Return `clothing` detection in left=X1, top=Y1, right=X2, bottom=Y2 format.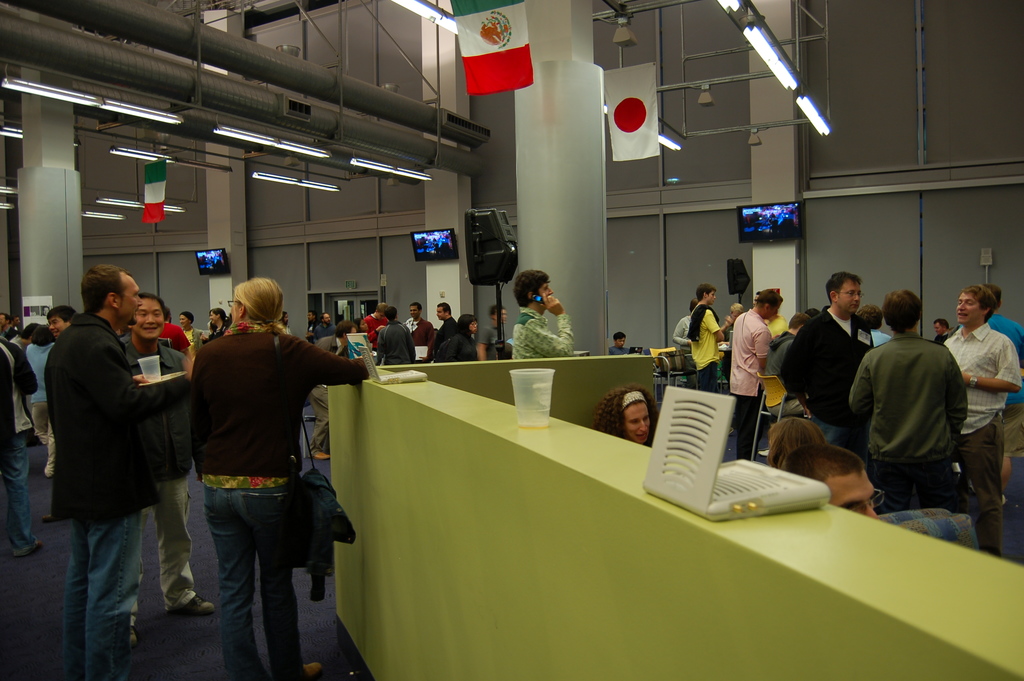
left=609, top=347, right=635, bottom=356.
